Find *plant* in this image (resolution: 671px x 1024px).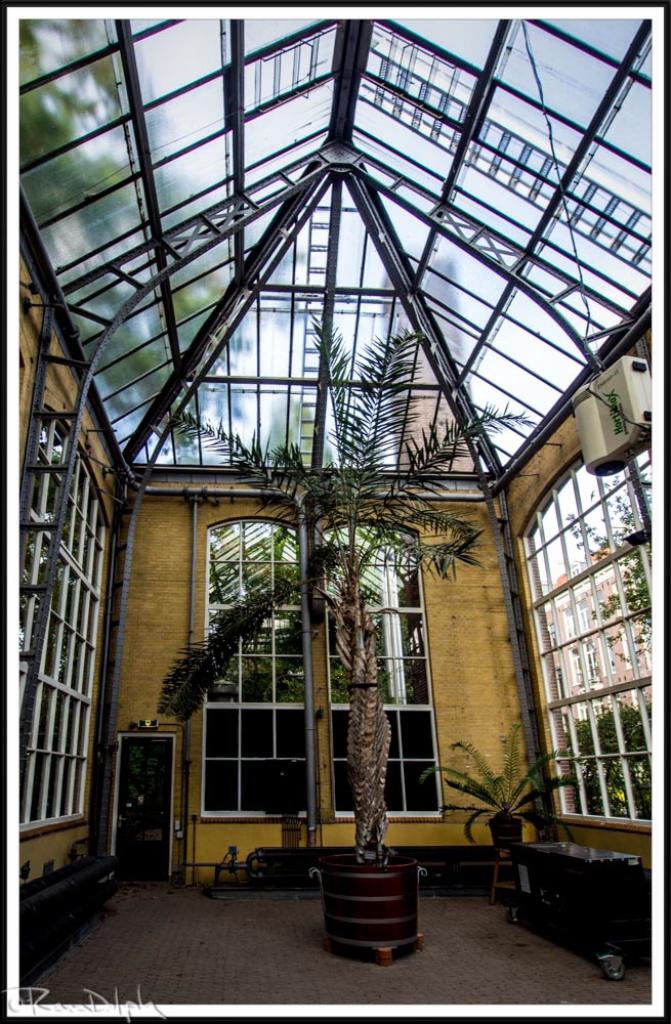
551, 440, 656, 823.
